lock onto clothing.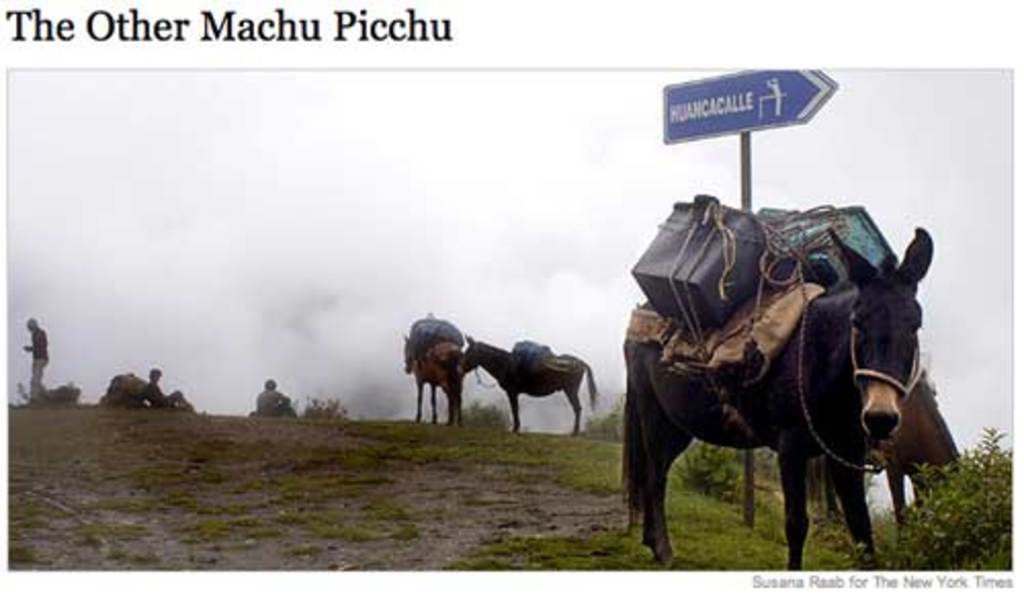
Locked: <region>141, 381, 193, 408</region>.
